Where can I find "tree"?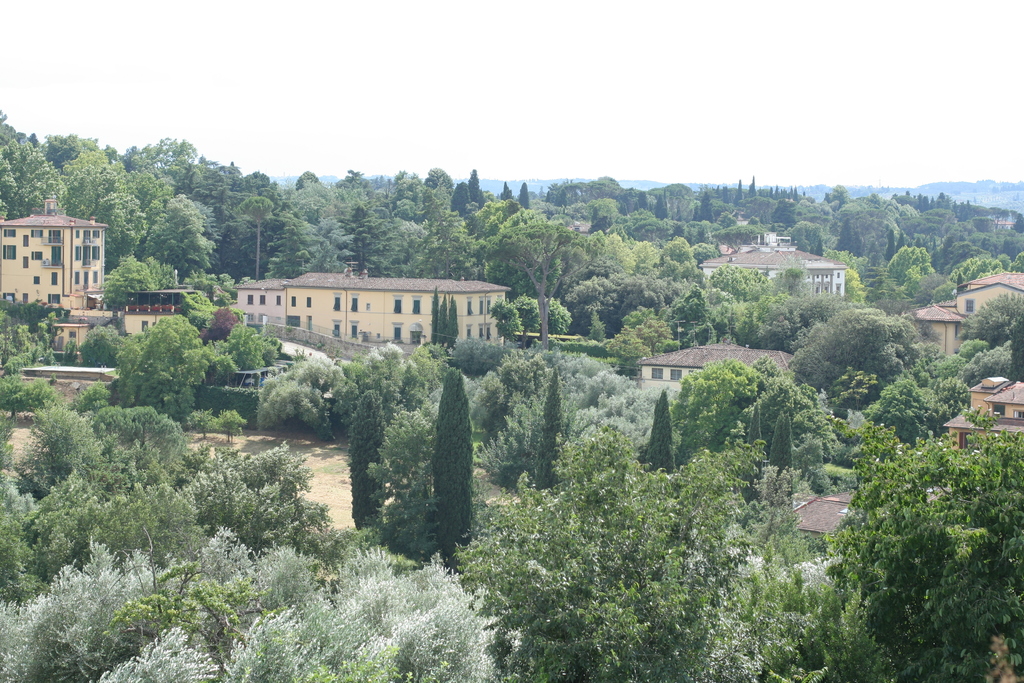
You can find it at <region>232, 320, 282, 368</region>.
